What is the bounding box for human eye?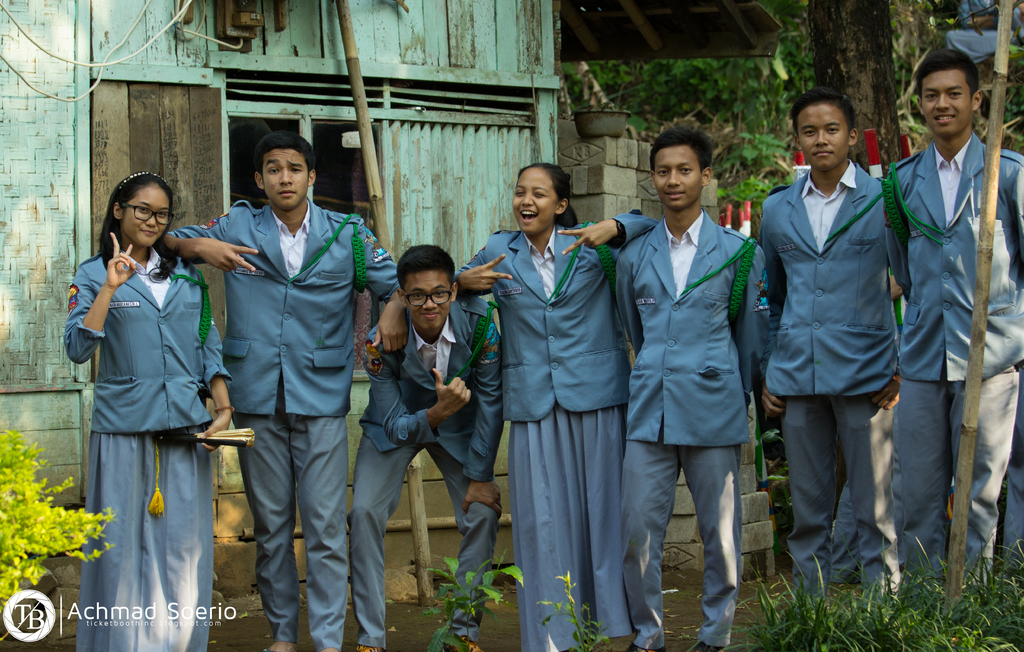
{"left": 800, "top": 127, "right": 815, "bottom": 139}.
